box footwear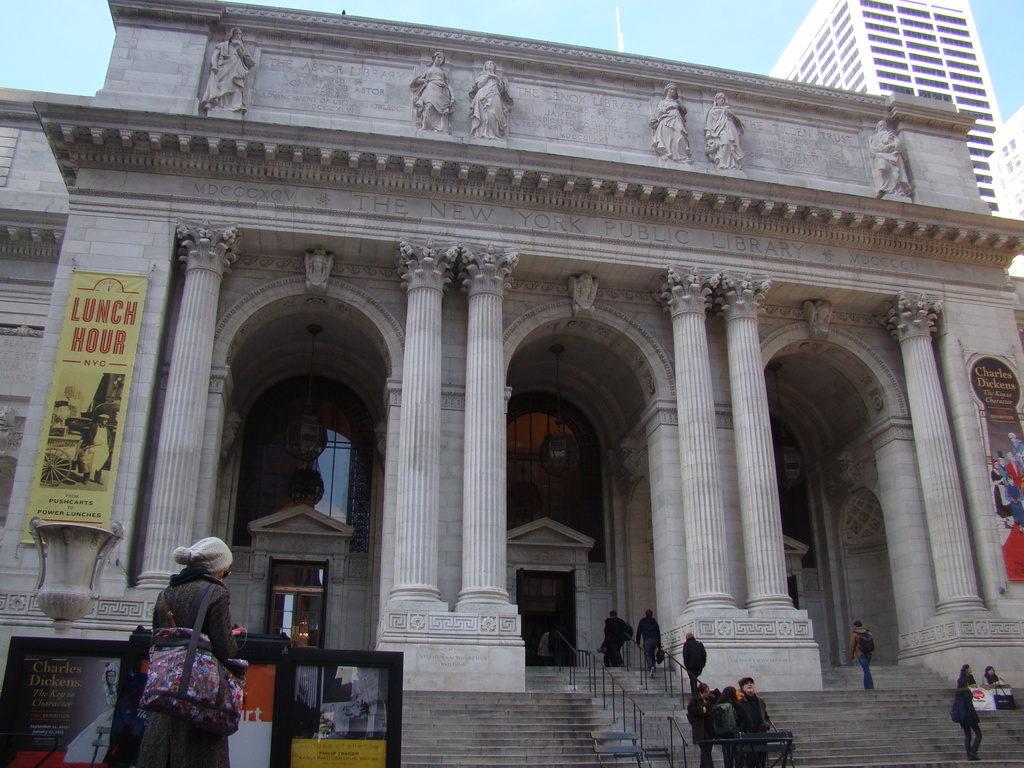
(left=970, top=757, right=972, bottom=761)
